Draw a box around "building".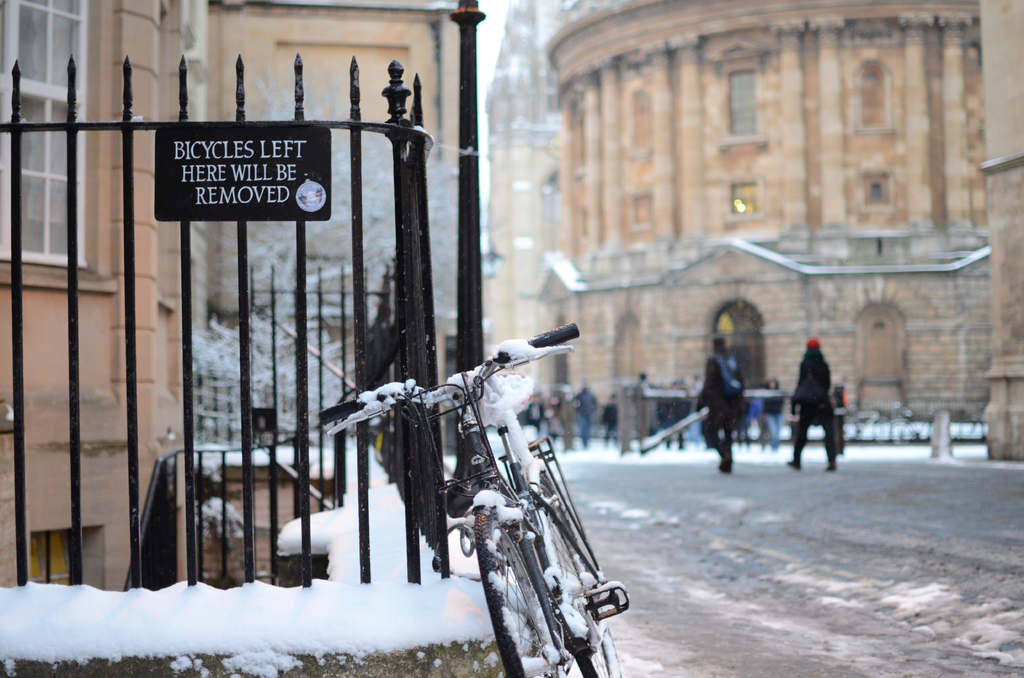
locate(977, 0, 1023, 461).
